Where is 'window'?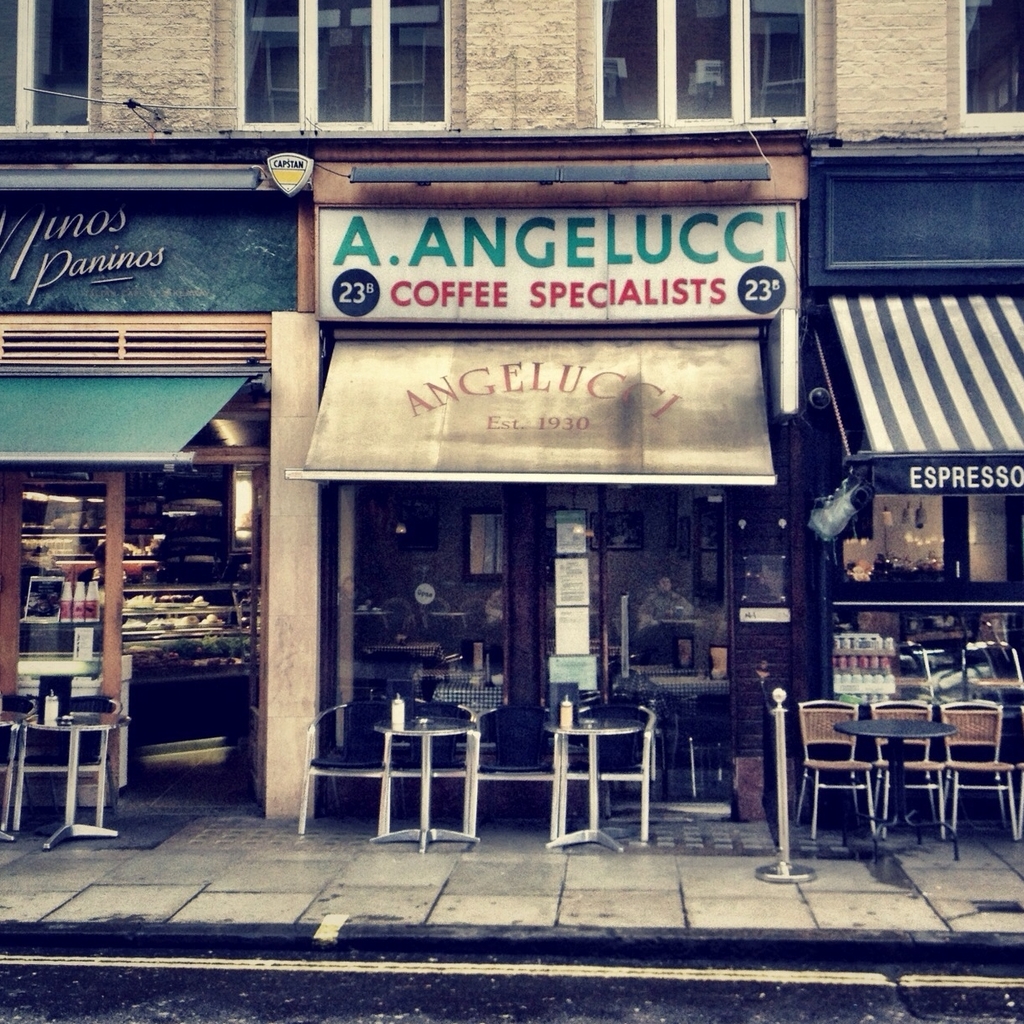
bbox=(248, 0, 445, 112).
